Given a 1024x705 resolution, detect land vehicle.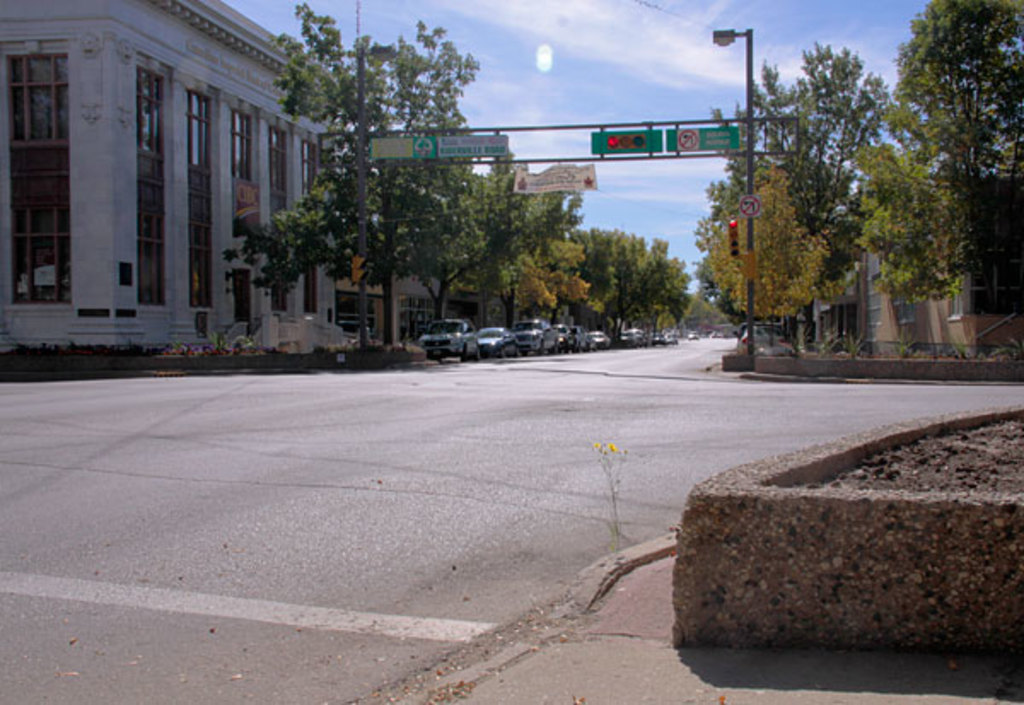
667,328,679,350.
